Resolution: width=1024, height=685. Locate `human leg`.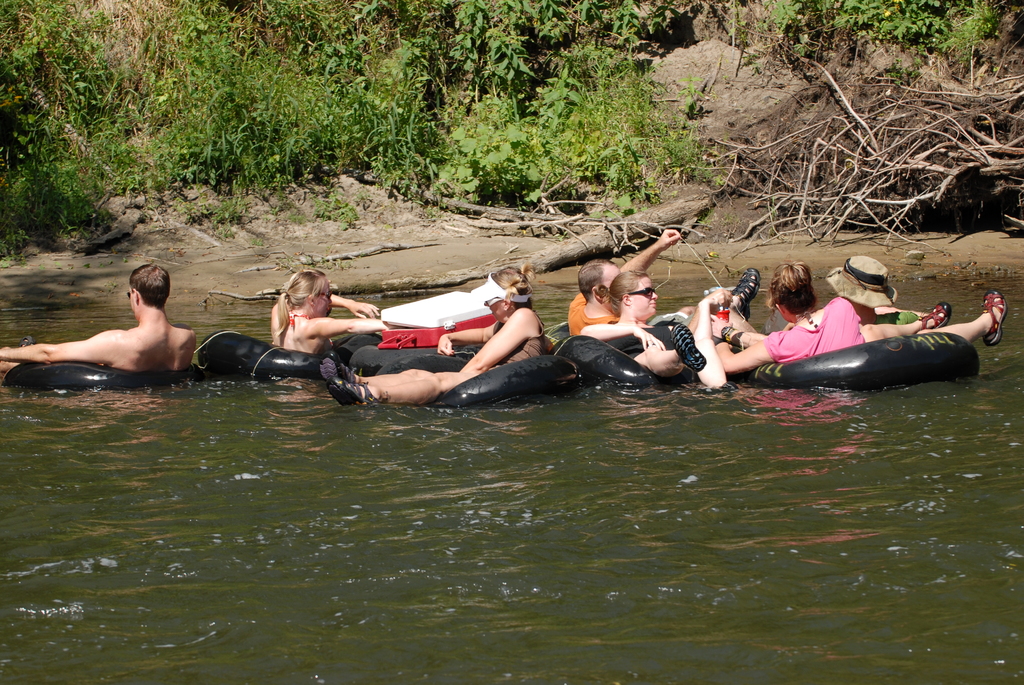
bbox=[875, 290, 1002, 340].
